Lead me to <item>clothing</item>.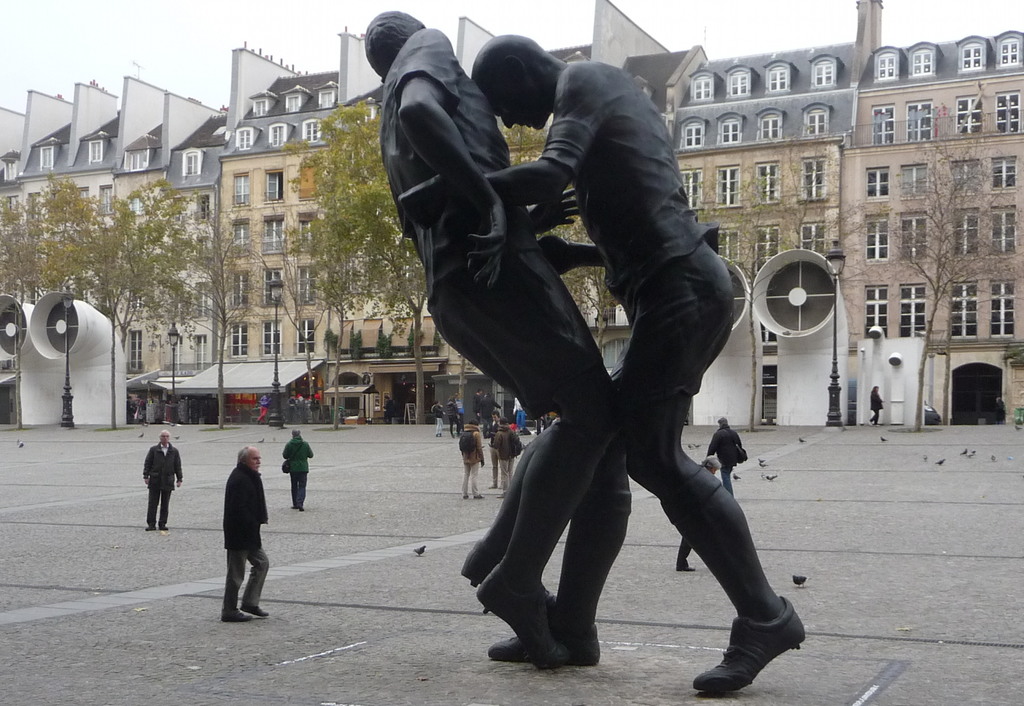
Lead to [x1=481, y1=398, x2=493, y2=429].
